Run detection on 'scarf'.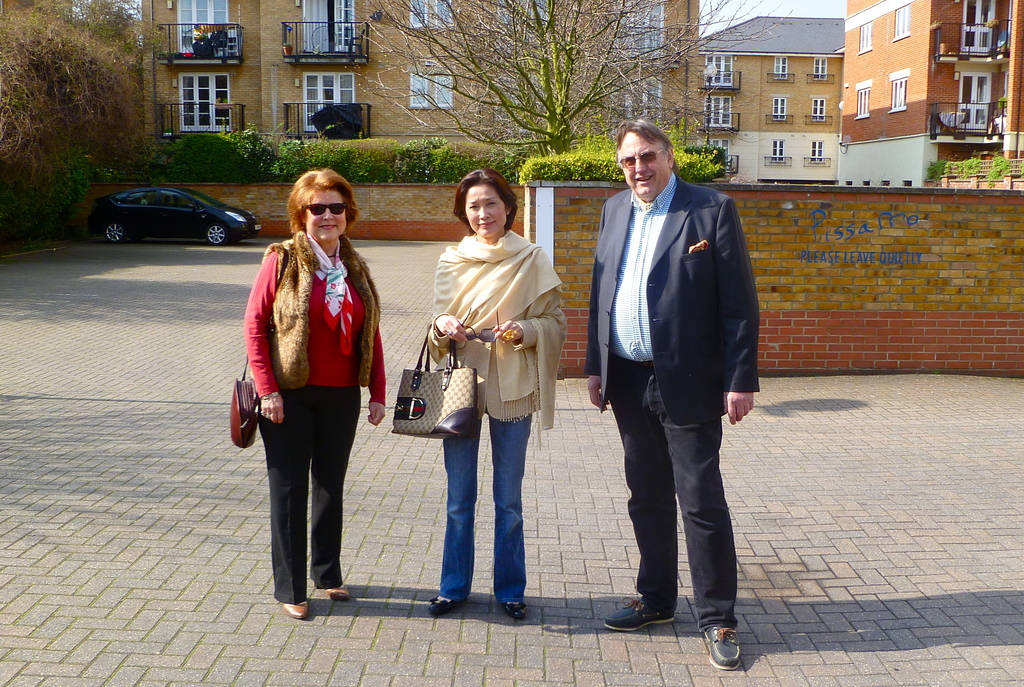
Result: 422, 219, 568, 430.
